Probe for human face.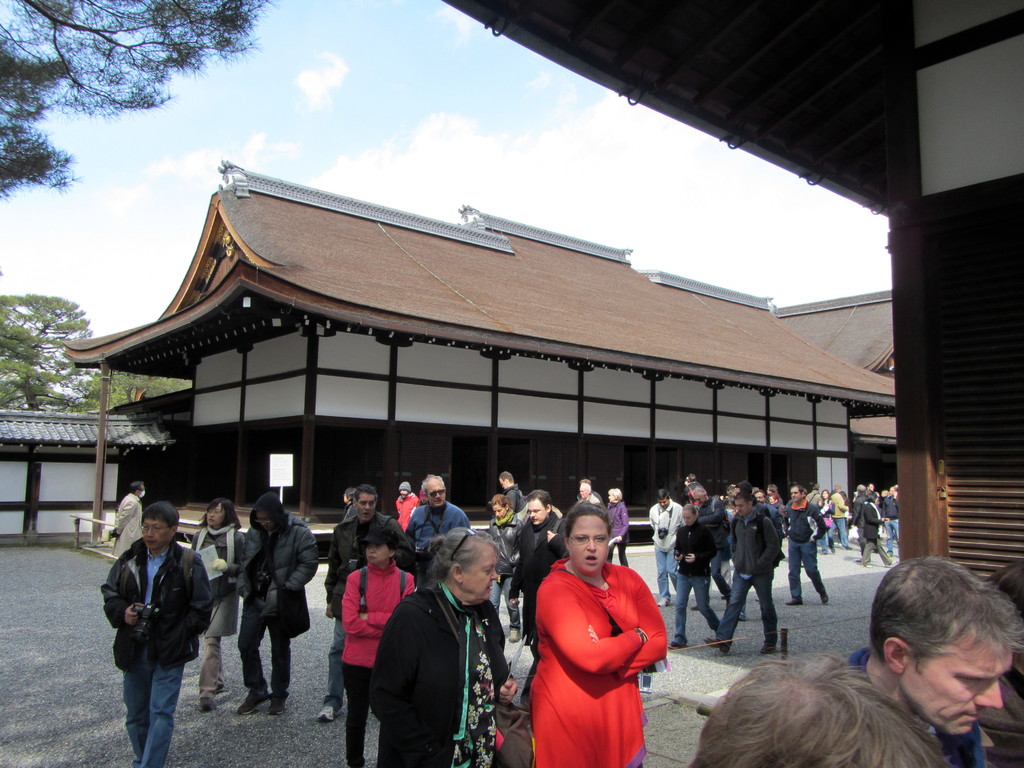
Probe result: <bbox>733, 498, 749, 518</bbox>.
